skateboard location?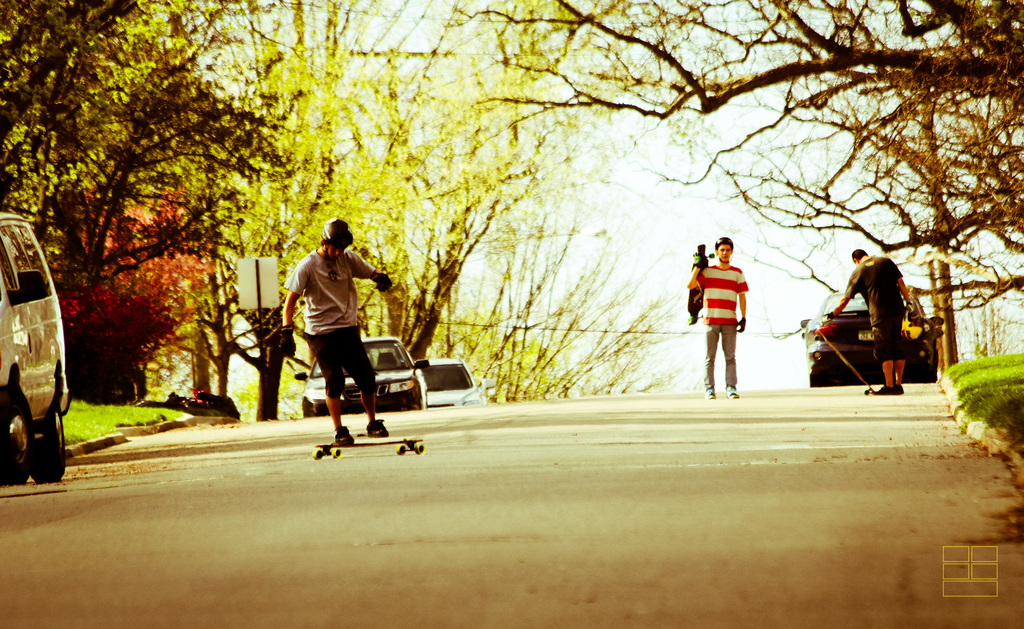
685, 241, 714, 327
